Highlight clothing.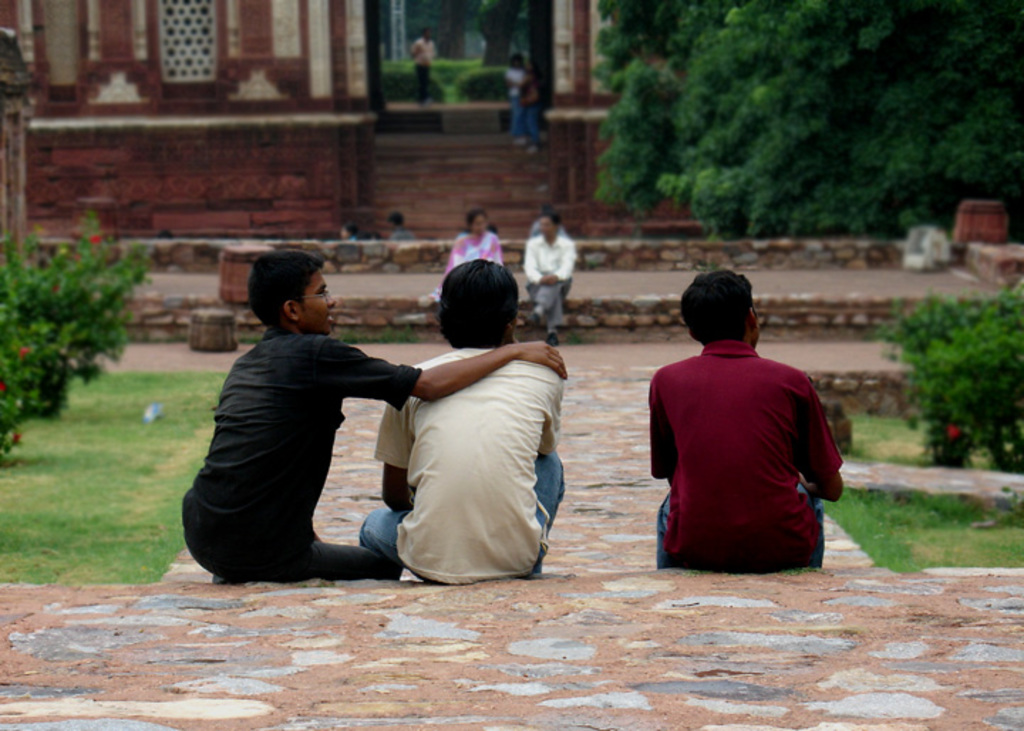
Highlighted region: [left=411, top=34, right=434, bottom=101].
